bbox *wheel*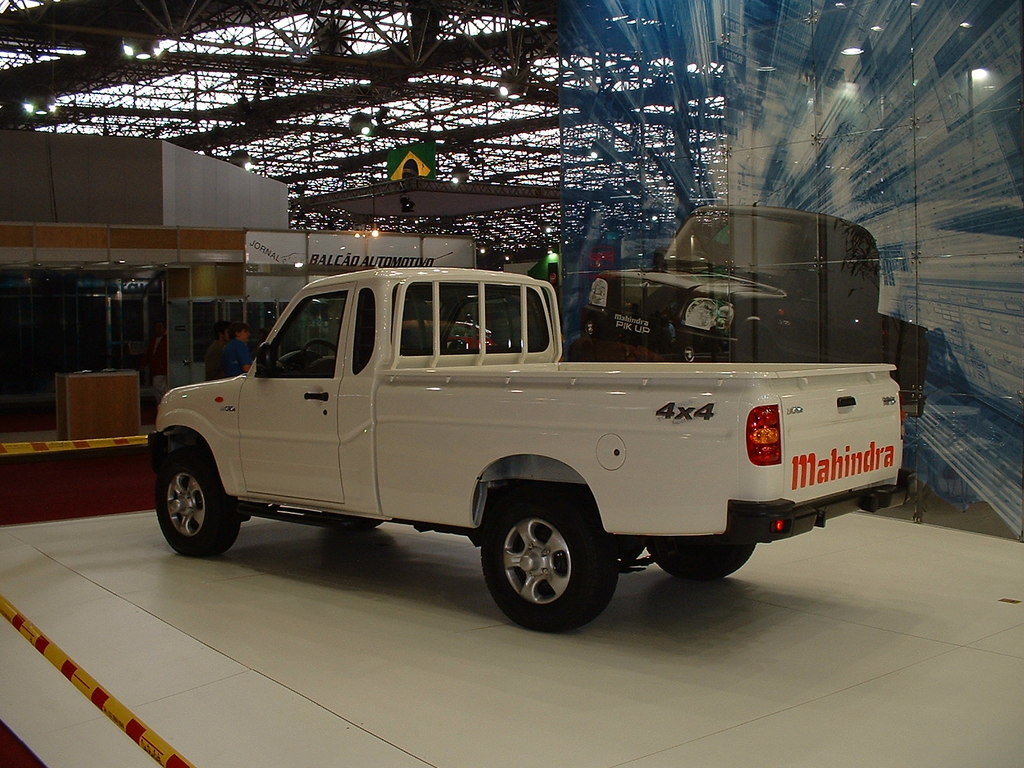
l=642, t=502, r=762, b=584
